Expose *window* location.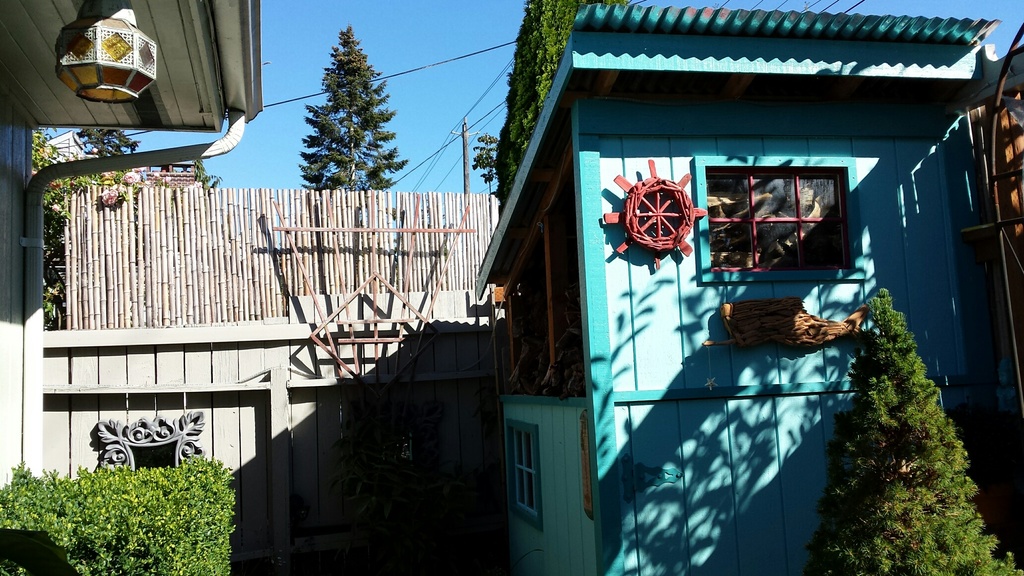
Exposed at [x1=499, y1=161, x2=588, y2=399].
